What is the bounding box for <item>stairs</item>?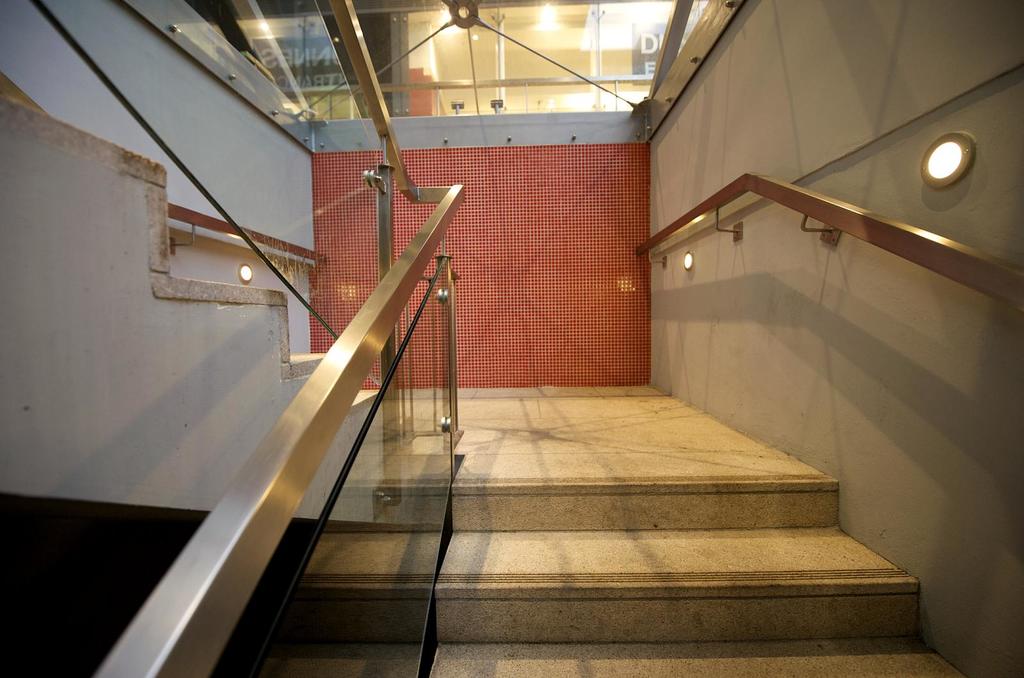
(x1=0, y1=93, x2=417, y2=486).
